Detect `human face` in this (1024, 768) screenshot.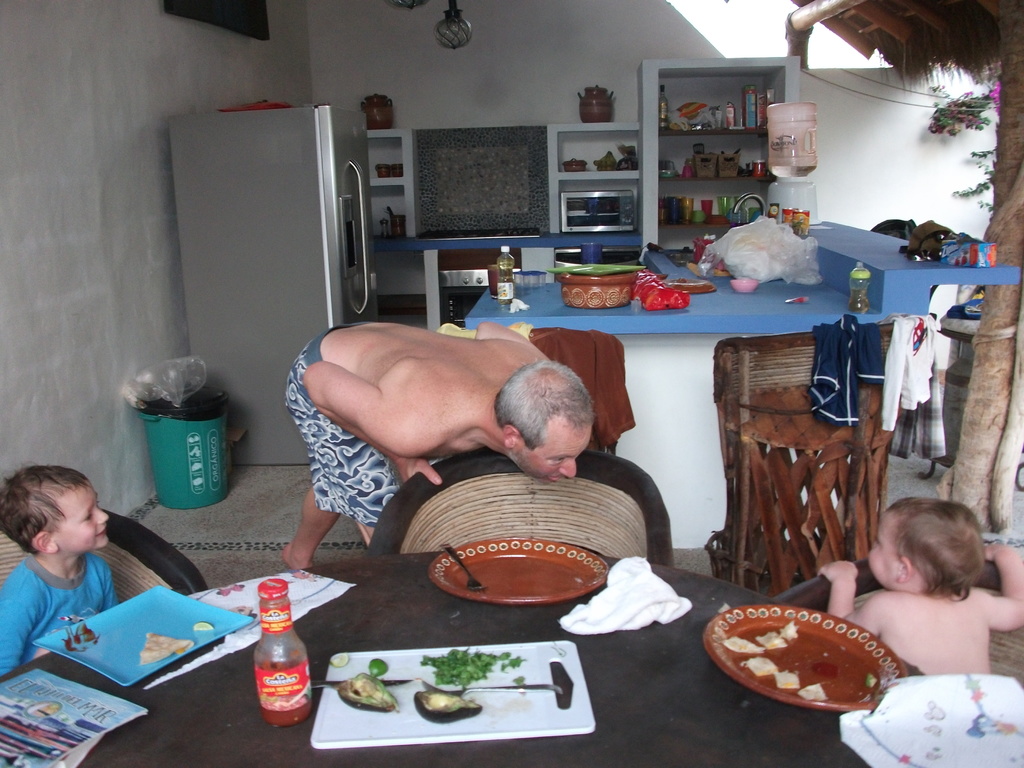
Detection: [left=868, top=511, right=900, bottom=588].
